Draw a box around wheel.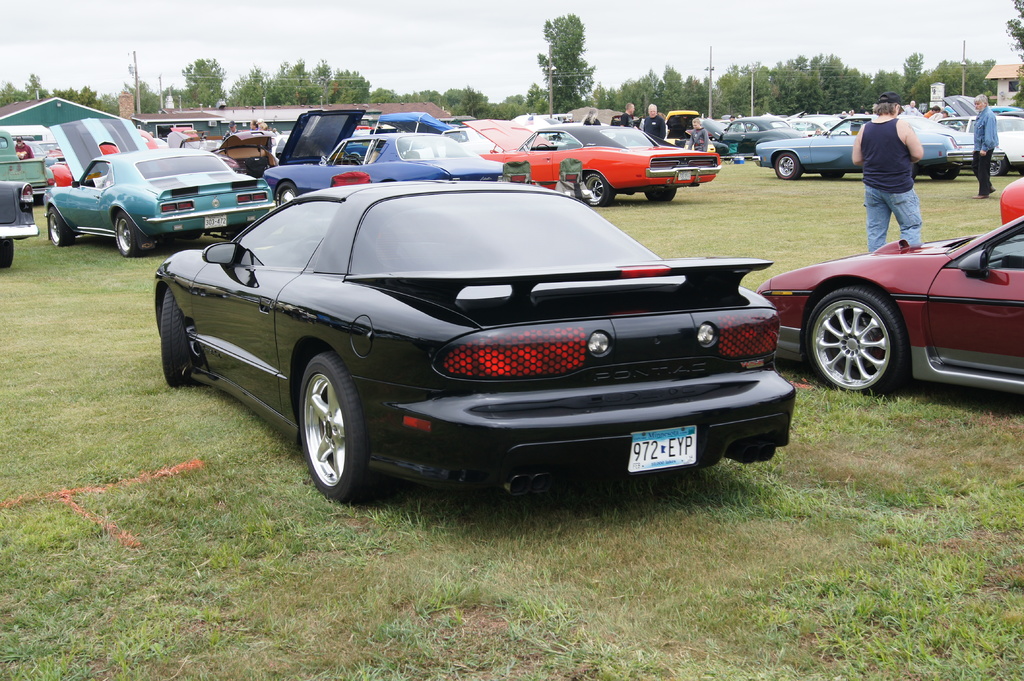
0/236/17/271.
